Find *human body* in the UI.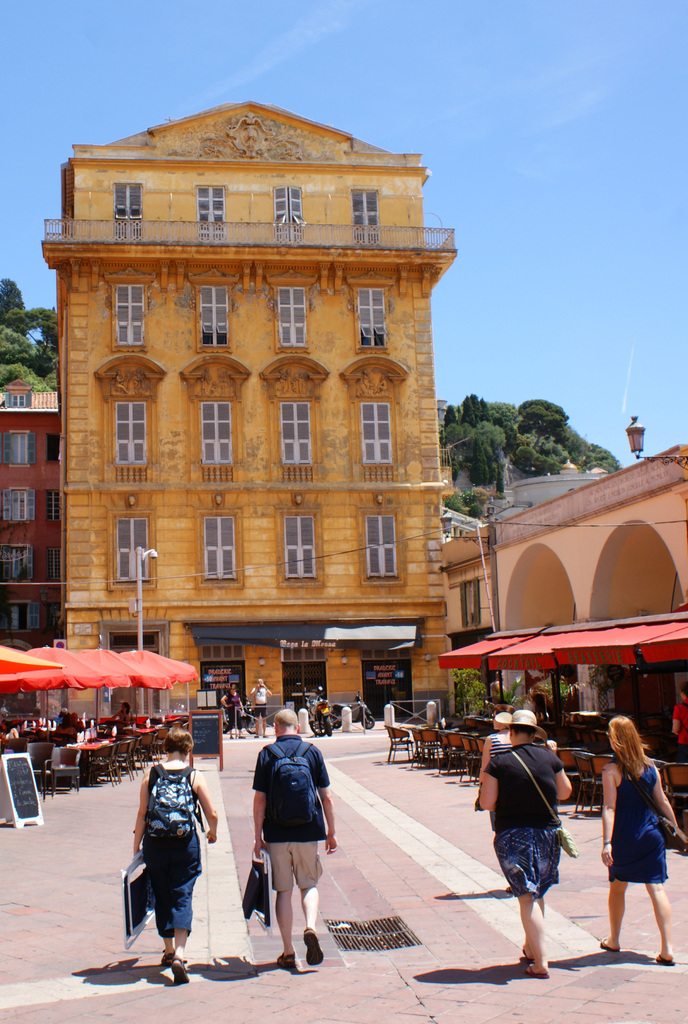
UI element at region(117, 731, 211, 1000).
